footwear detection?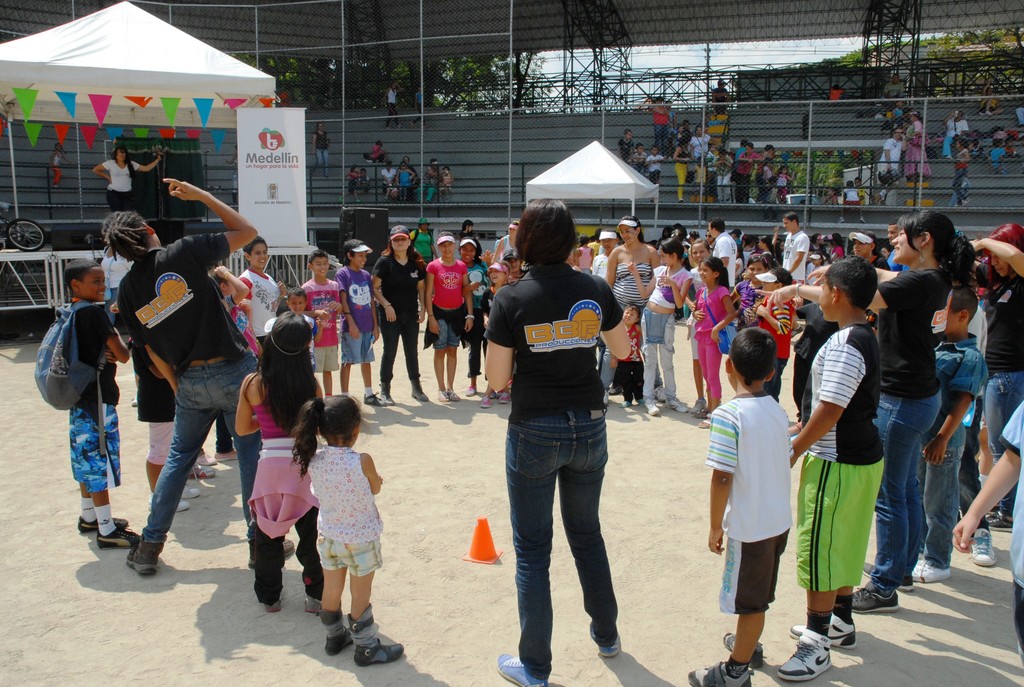
select_region(844, 585, 904, 608)
